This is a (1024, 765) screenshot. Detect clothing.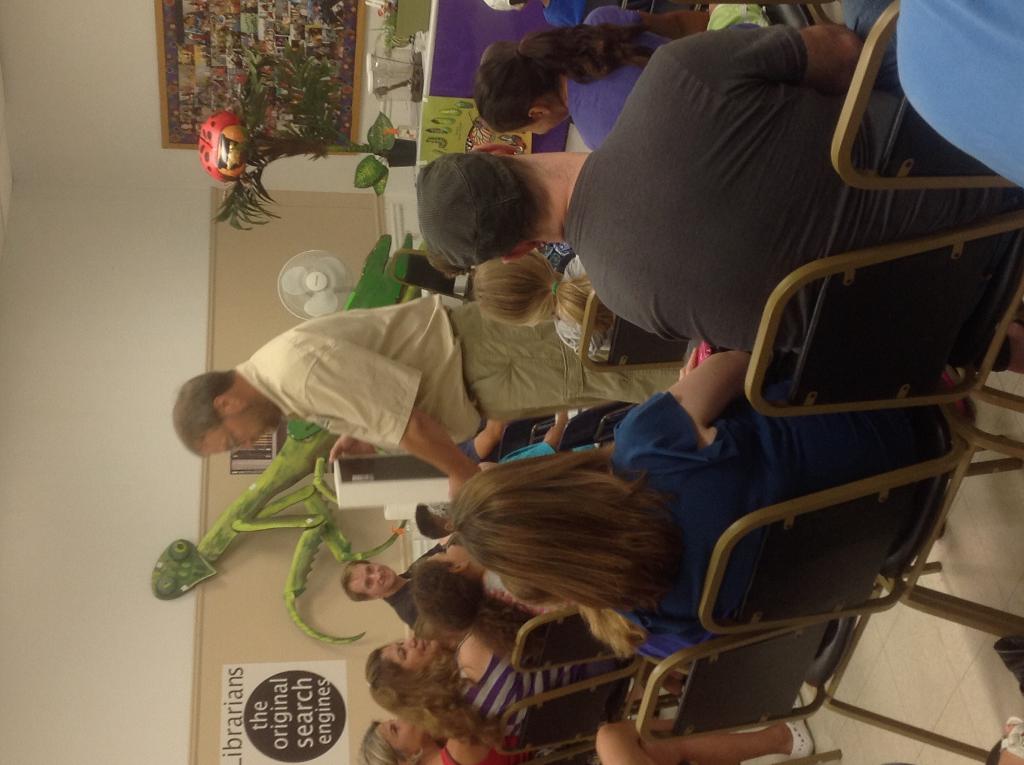
bbox=[456, 643, 627, 738].
